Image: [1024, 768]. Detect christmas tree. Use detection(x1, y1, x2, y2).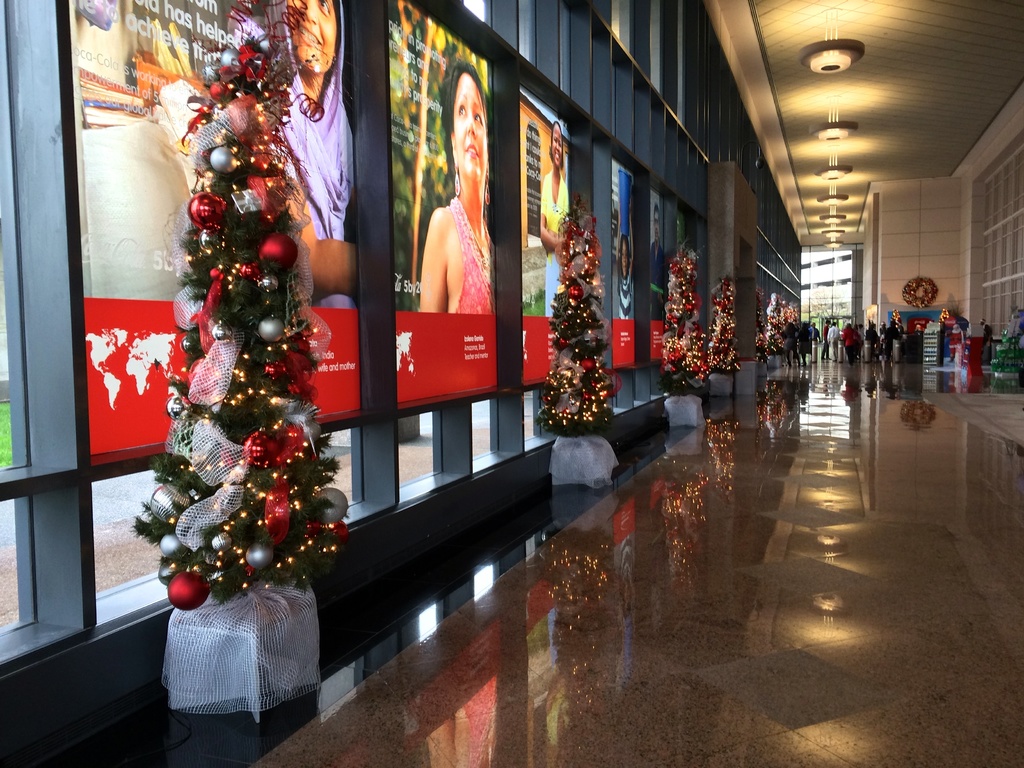
detection(708, 271, 739, 380).
